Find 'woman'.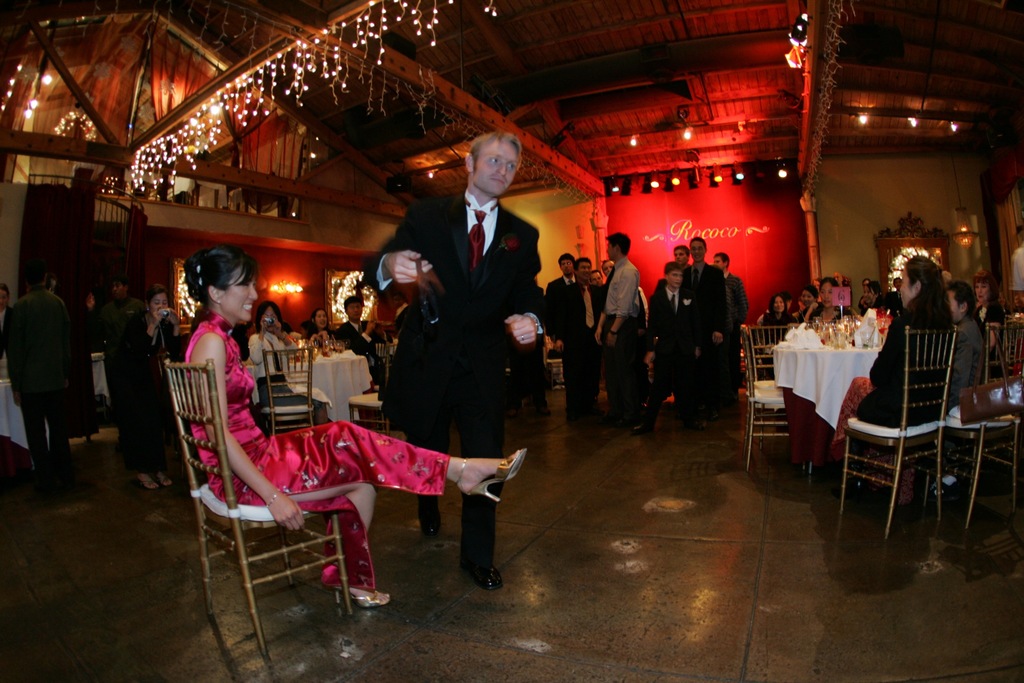
box=[186, 247, 527, 611].
